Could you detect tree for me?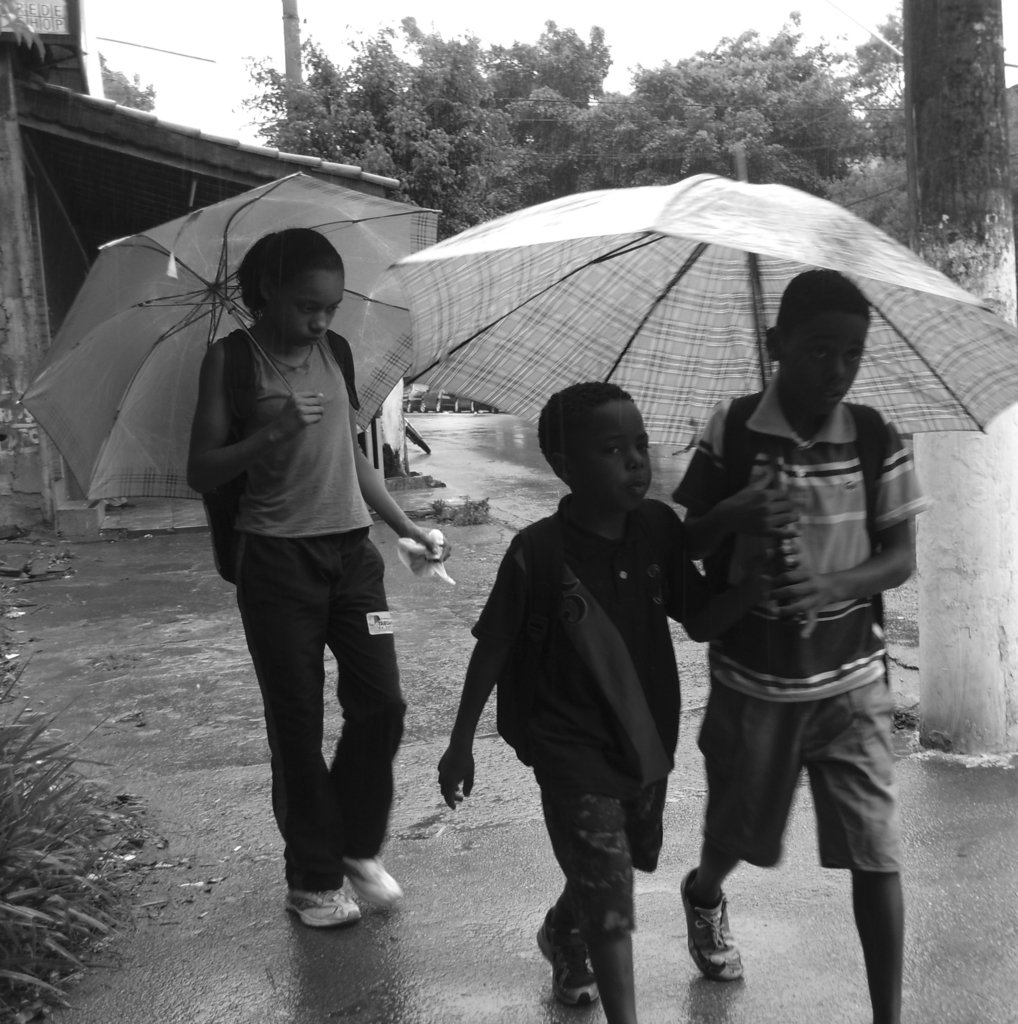
Detection result: <bbox>235, 13, 620, 244</bbox>.
